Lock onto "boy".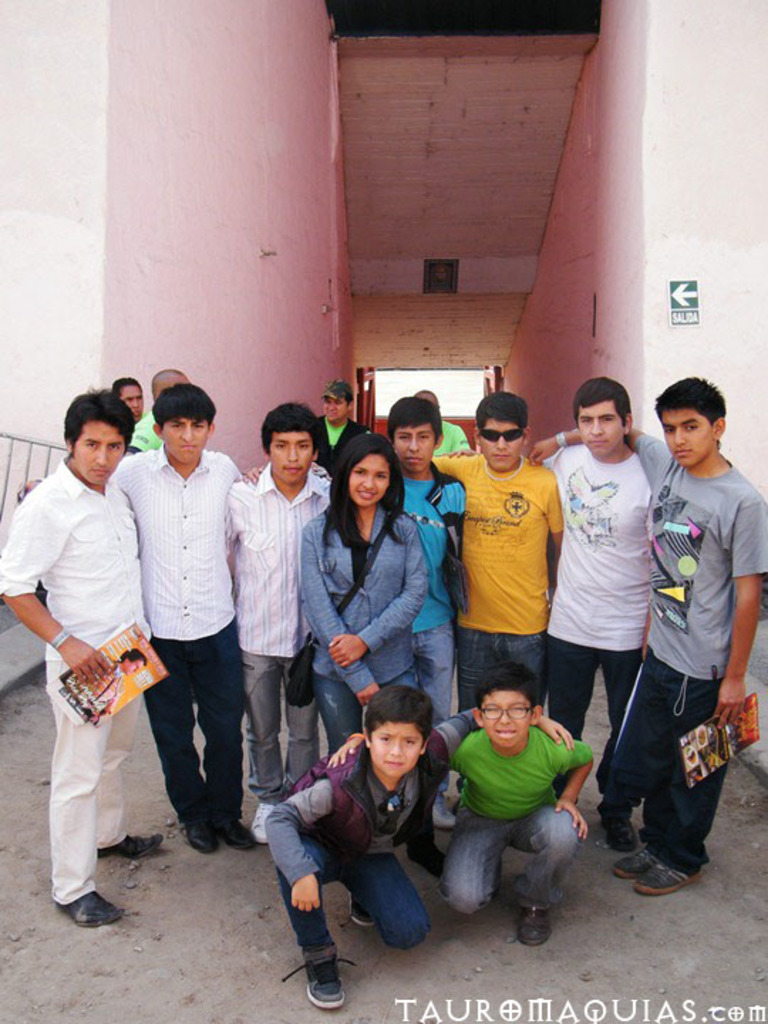
Locked: bbox=(438, 380, 654, 795).
